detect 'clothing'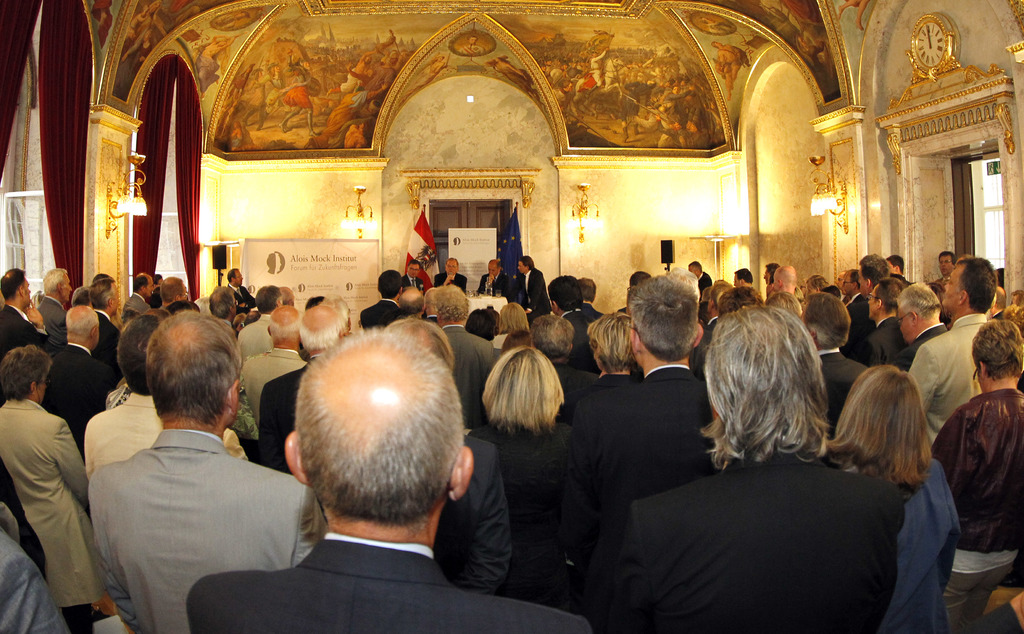
bbox=(261, 363, 314, 446)
